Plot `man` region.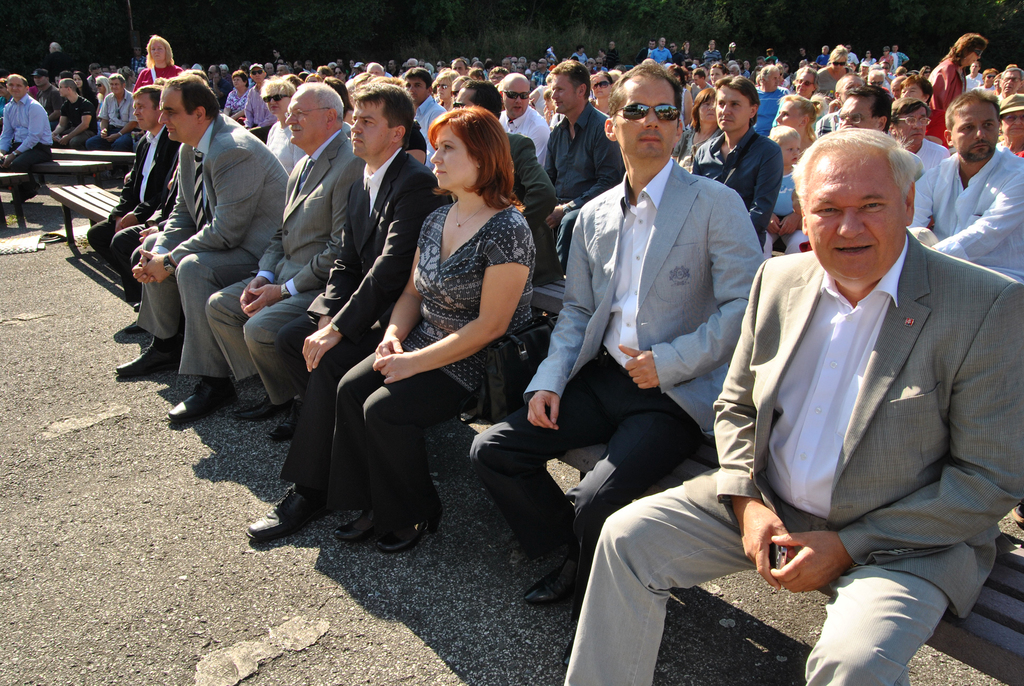
Plotted at BBox(895, 42, 906, 77).
